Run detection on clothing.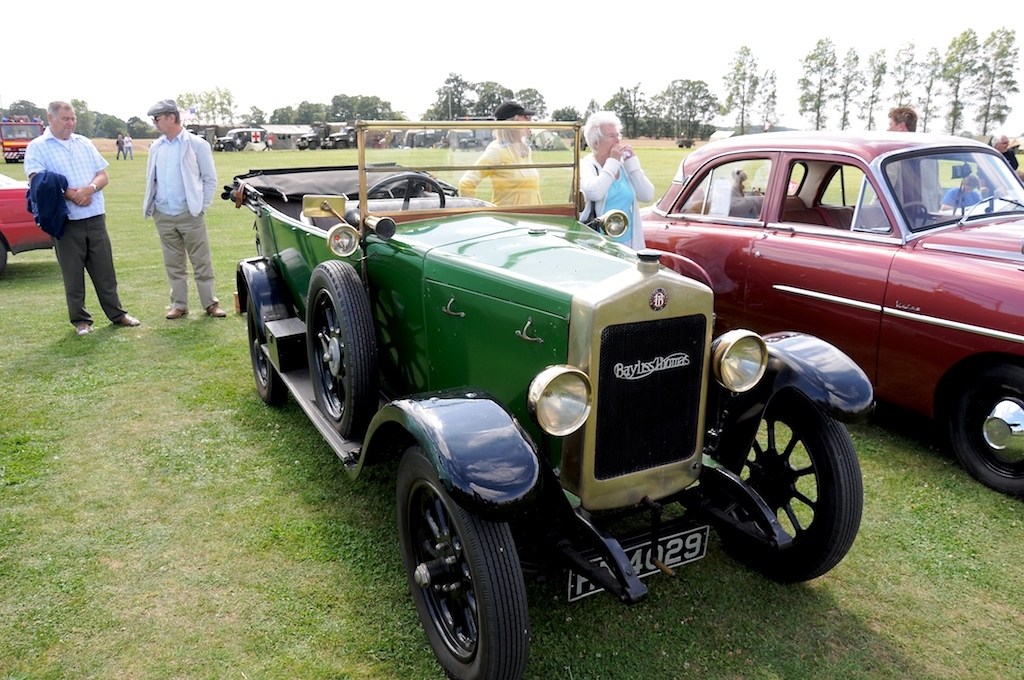
Result: pyautogui.locateOnScreen(872, 152, 944, 212).
